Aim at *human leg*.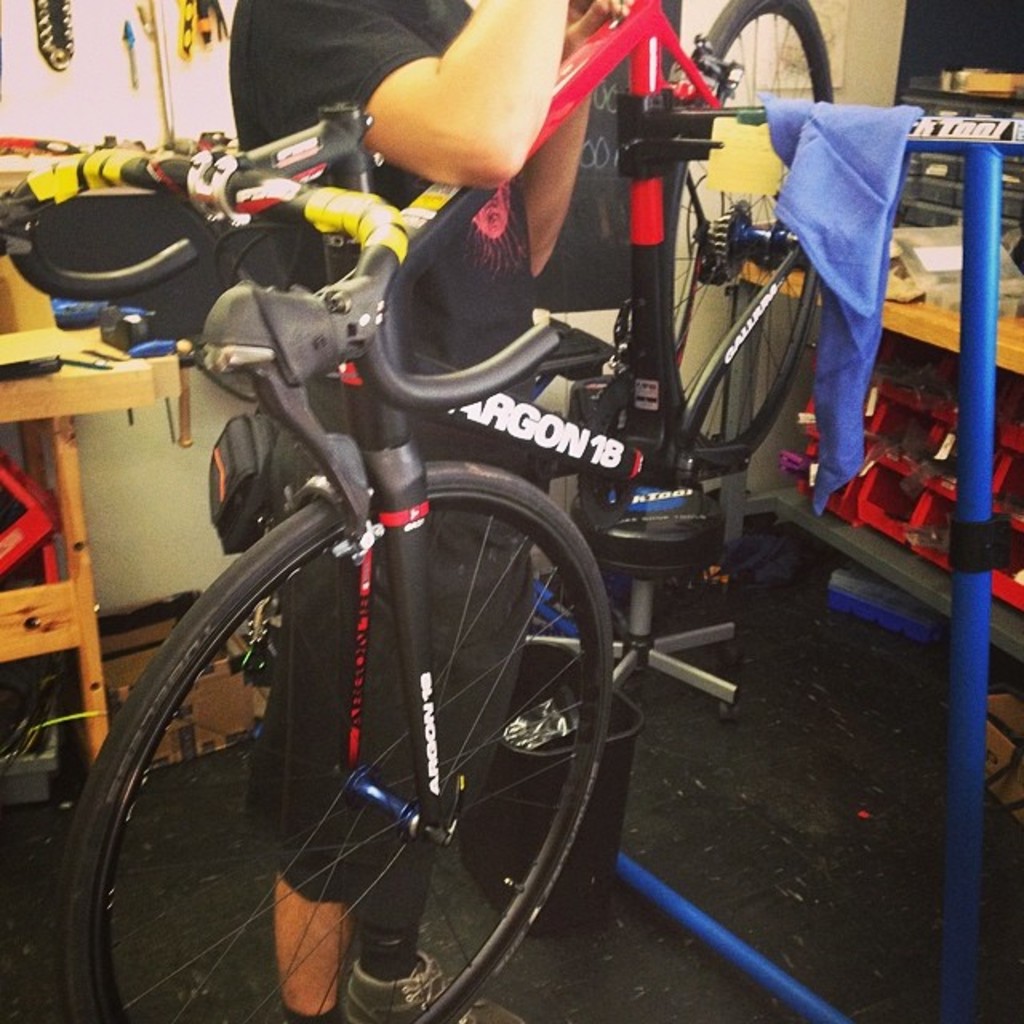
Aimed at [x1=357, y1=381, x2=538, y2=1022].
